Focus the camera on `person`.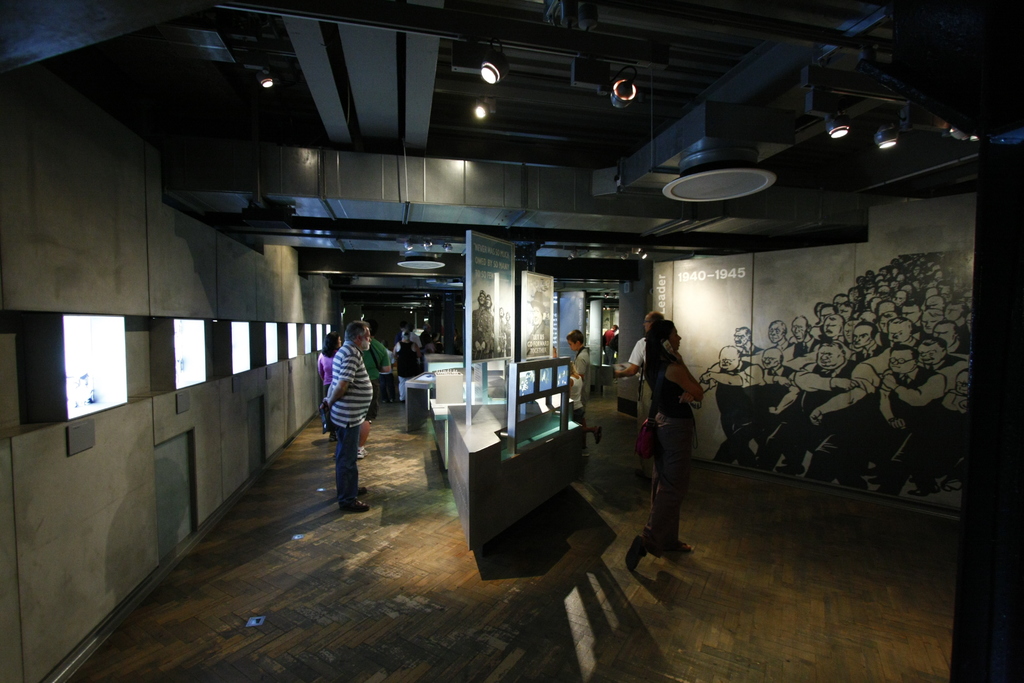
Focus region: locate(352, 331, 386, 454).
